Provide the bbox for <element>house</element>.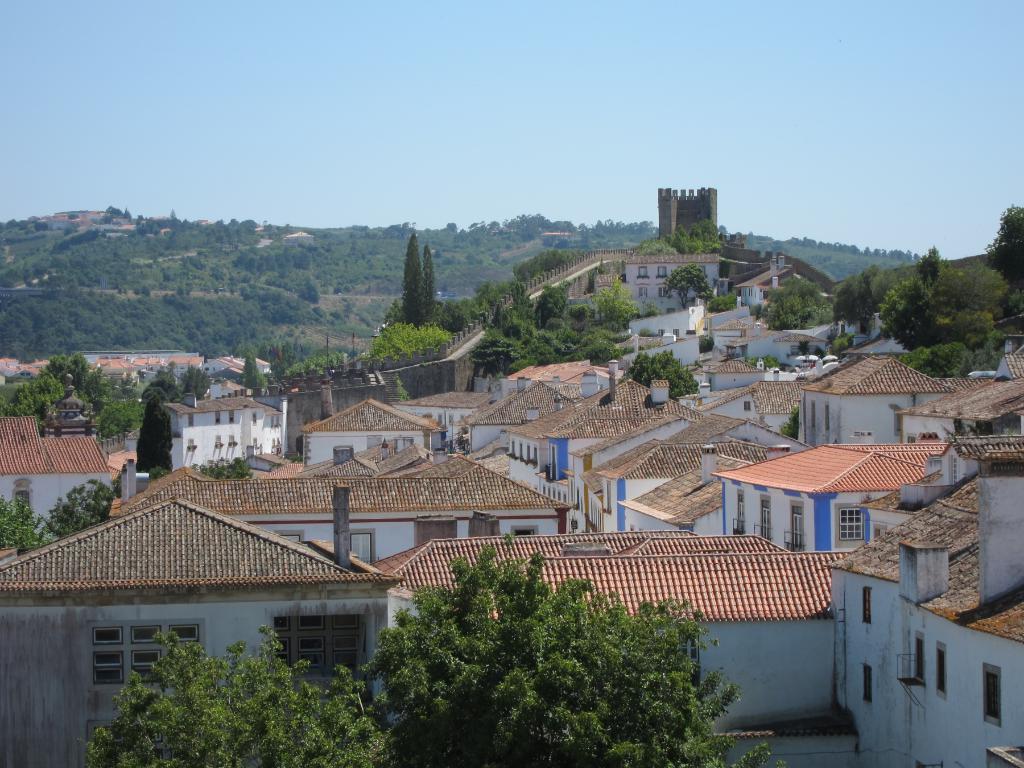
rect(303, 401, 447, 467).
